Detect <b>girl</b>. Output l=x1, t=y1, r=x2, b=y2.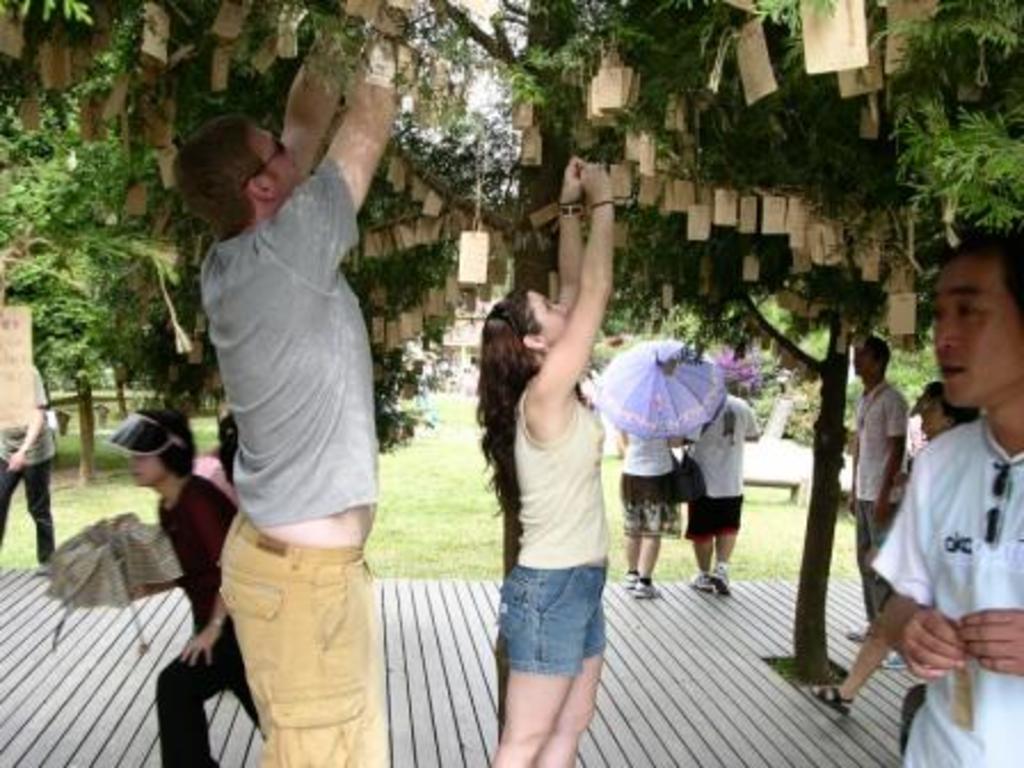
l=187, t=411, r=238, b=510.
